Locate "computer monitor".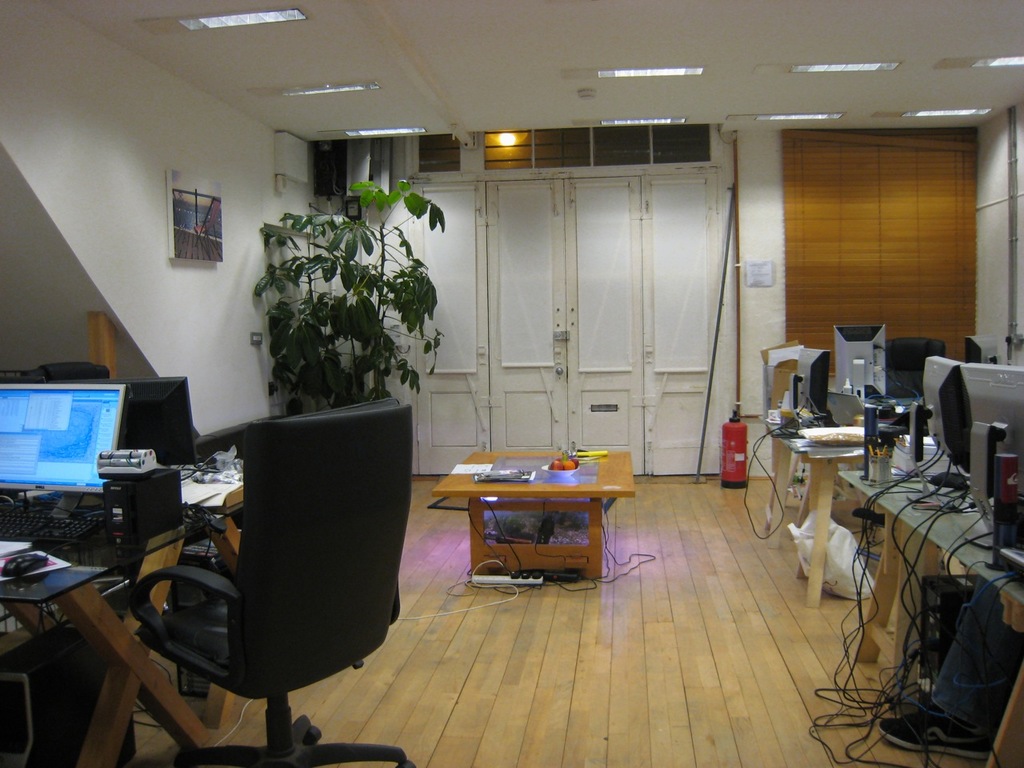
Bounding box: x1=960 y1=362 x2=1023 y2=546.
